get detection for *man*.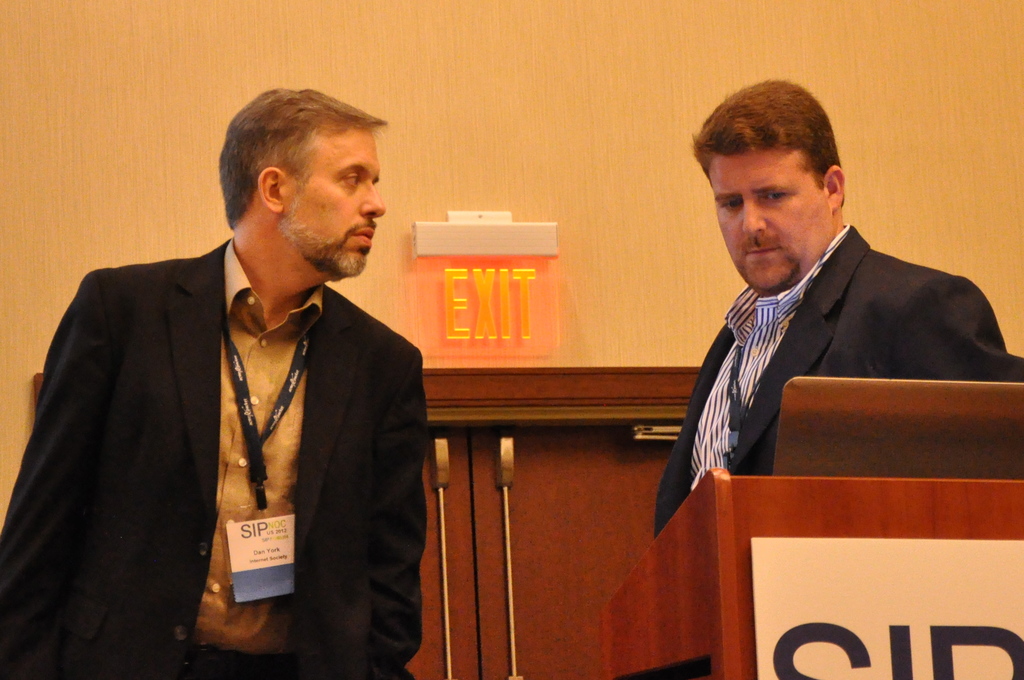
Detection: (649,111,1016,513).
